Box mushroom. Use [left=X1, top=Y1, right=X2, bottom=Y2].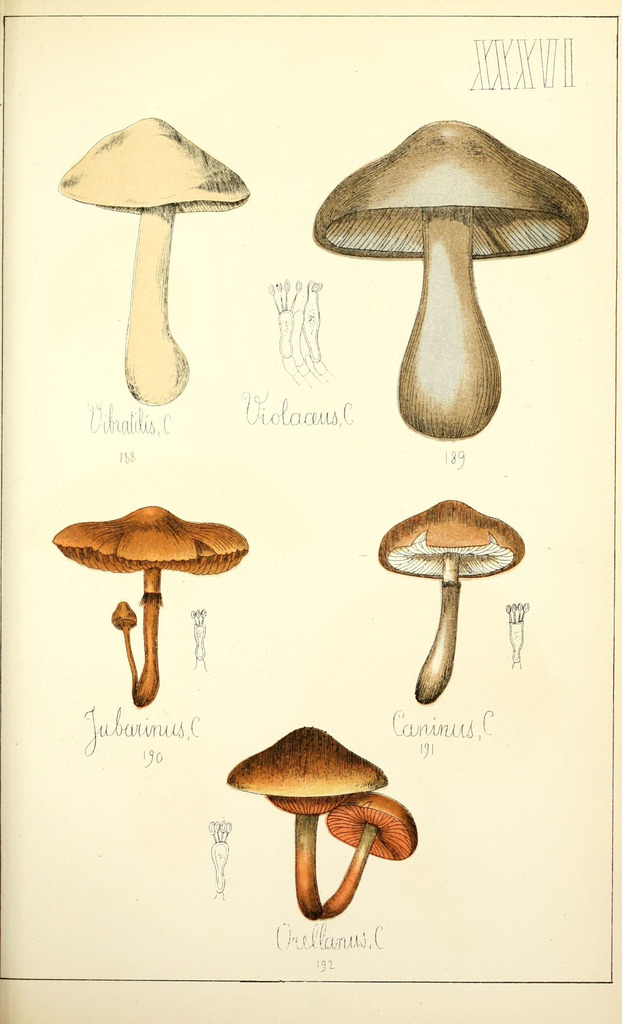
[left=372, top=496, right=529, bottom=703].
